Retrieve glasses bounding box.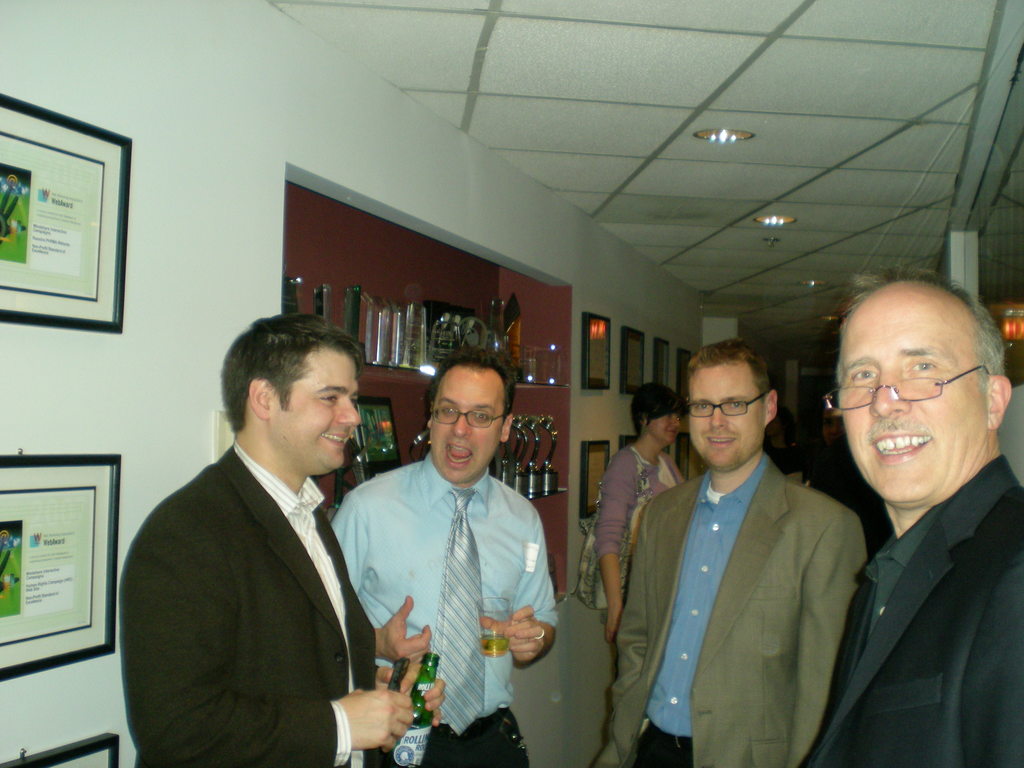
Bounding box: (x1=673, y1=390, x2=762, y2=421).
